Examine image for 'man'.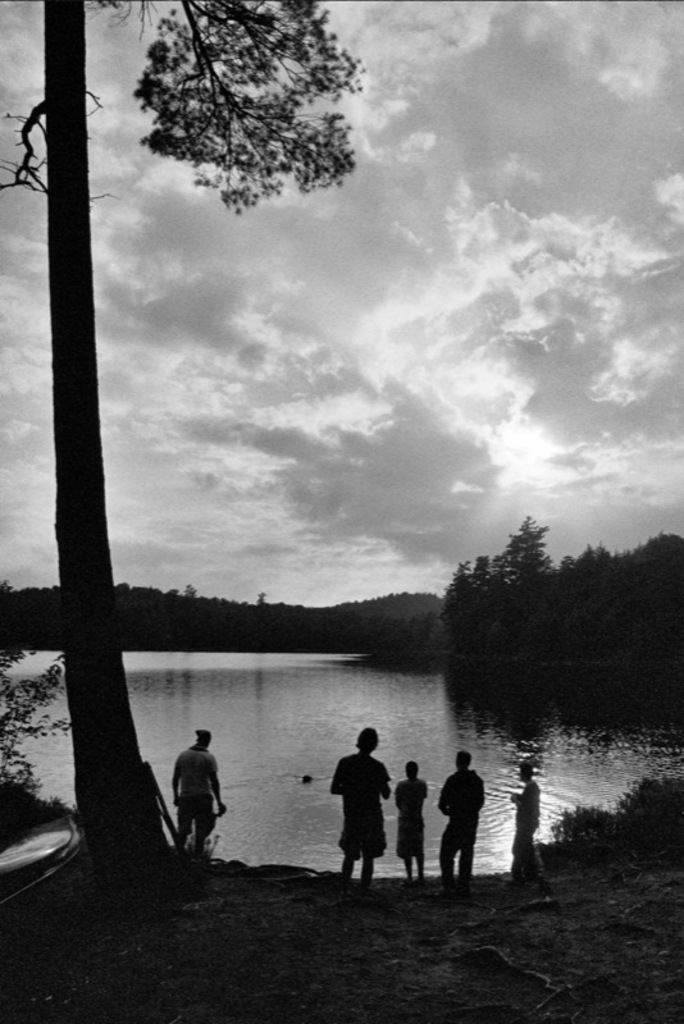
Examination result: BBox(169, 719, 223, 851).
